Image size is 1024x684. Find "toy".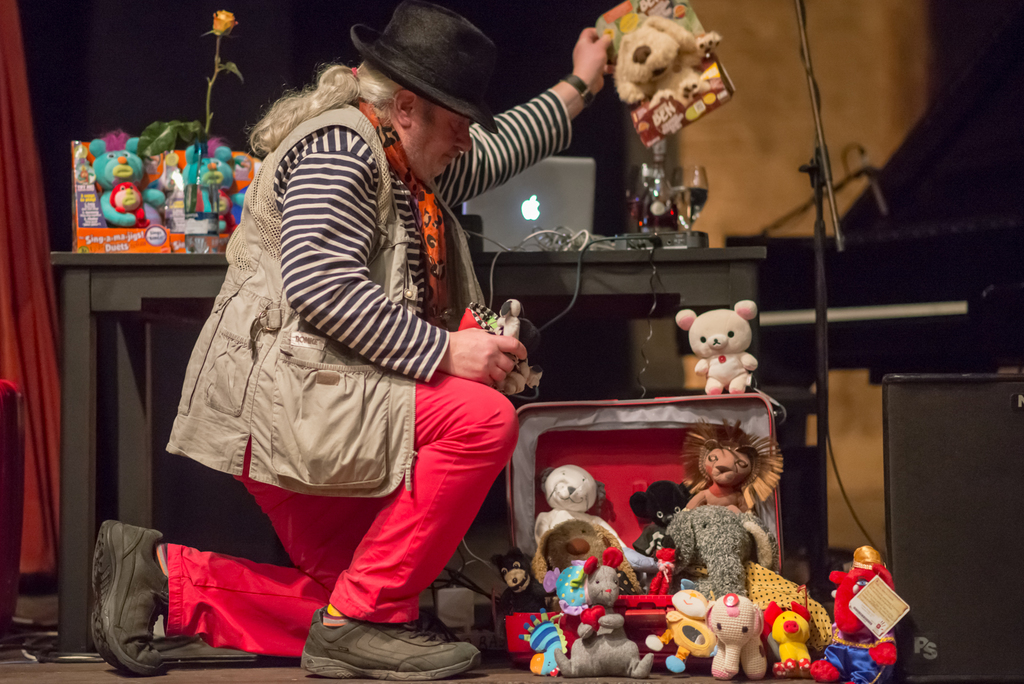
select_region(764, 605, 810, 677).
